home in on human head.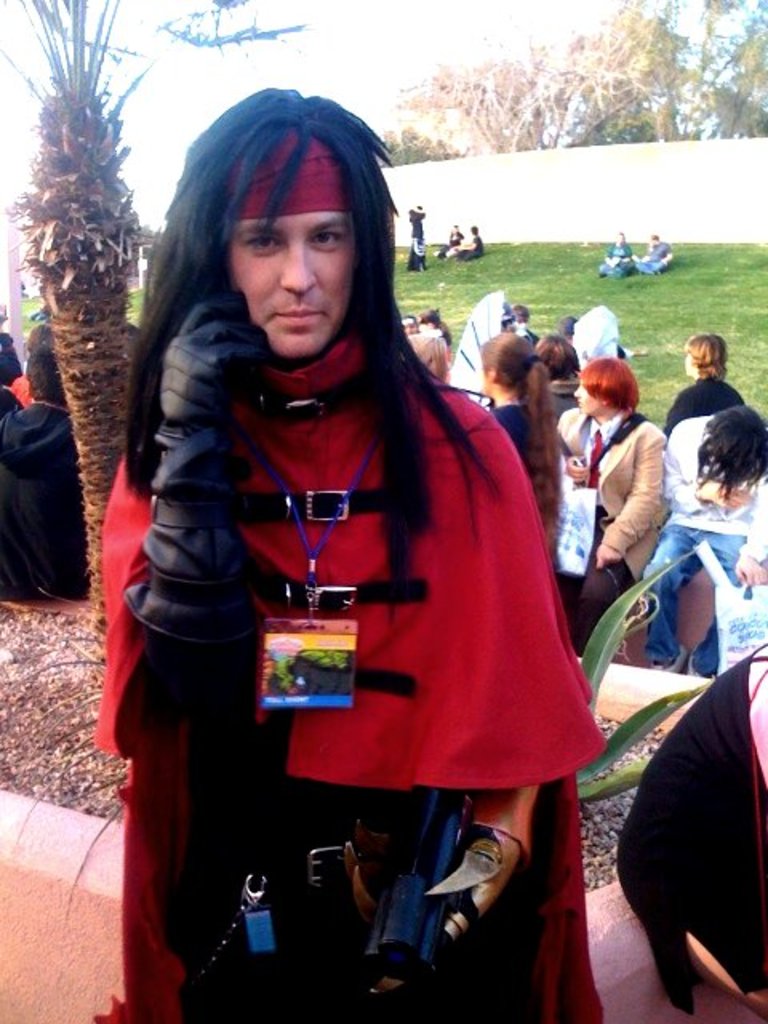
Homed in at [x1=701, y1=400, x2=766, y2=485].
